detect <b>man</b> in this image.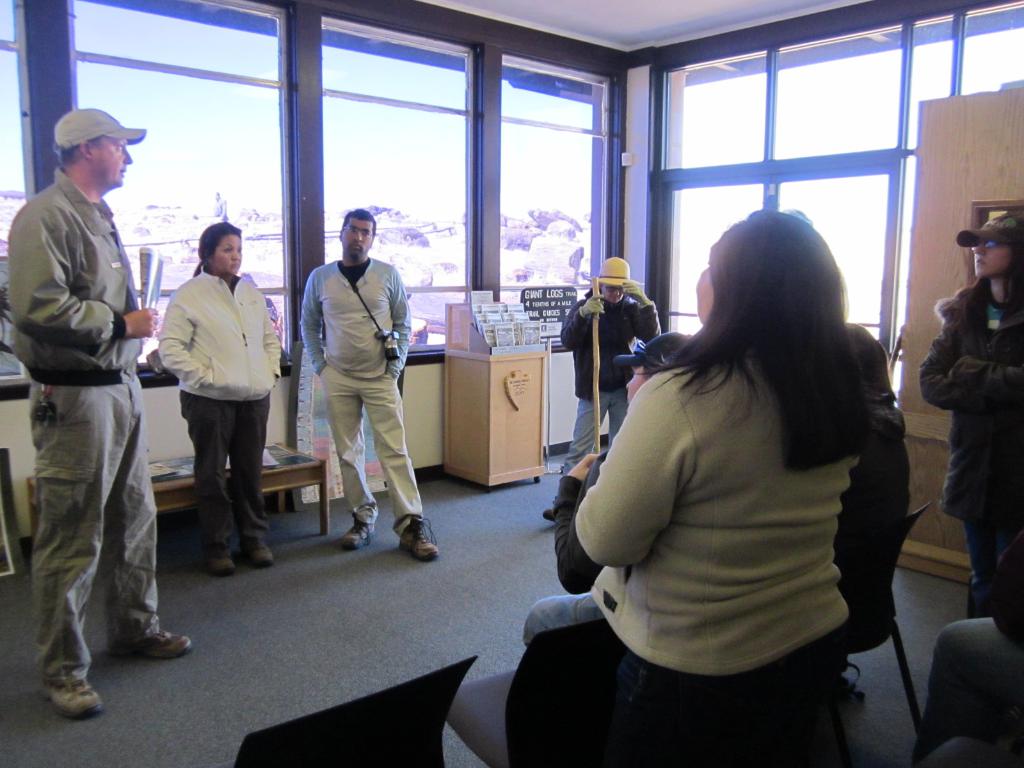
Detection: locate(280, 171, 420, 573).
